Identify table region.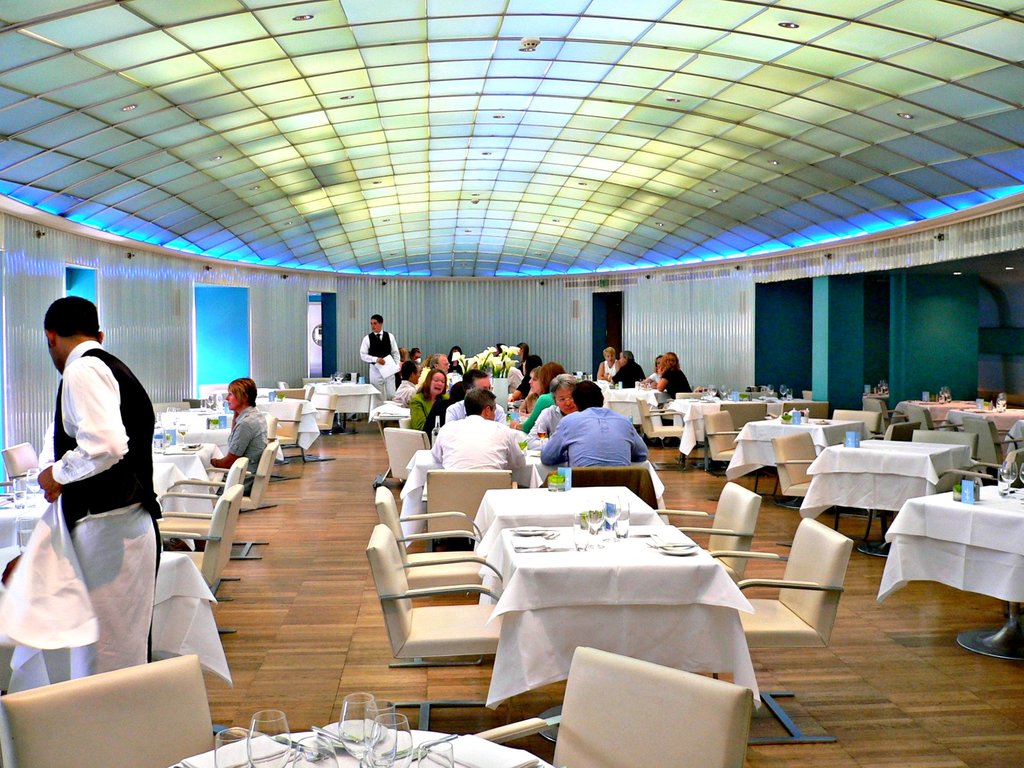
Region: pyautogui.locateOnScreen(253, 389, 319, 447).
